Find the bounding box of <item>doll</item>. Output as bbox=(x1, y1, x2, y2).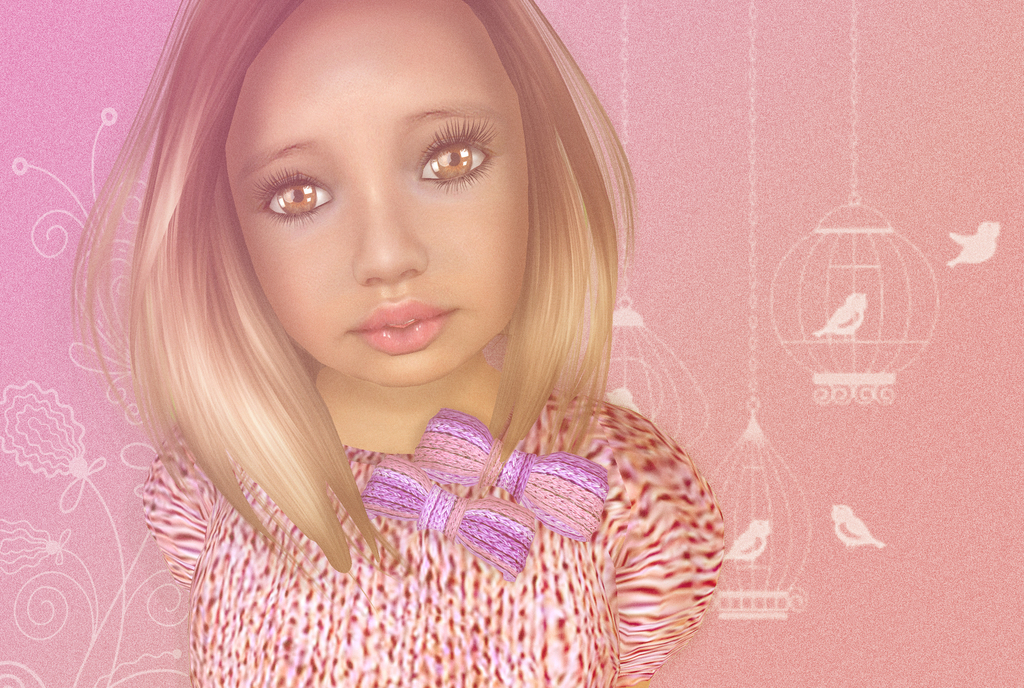
bbox=(58, 0, 753, 677).
